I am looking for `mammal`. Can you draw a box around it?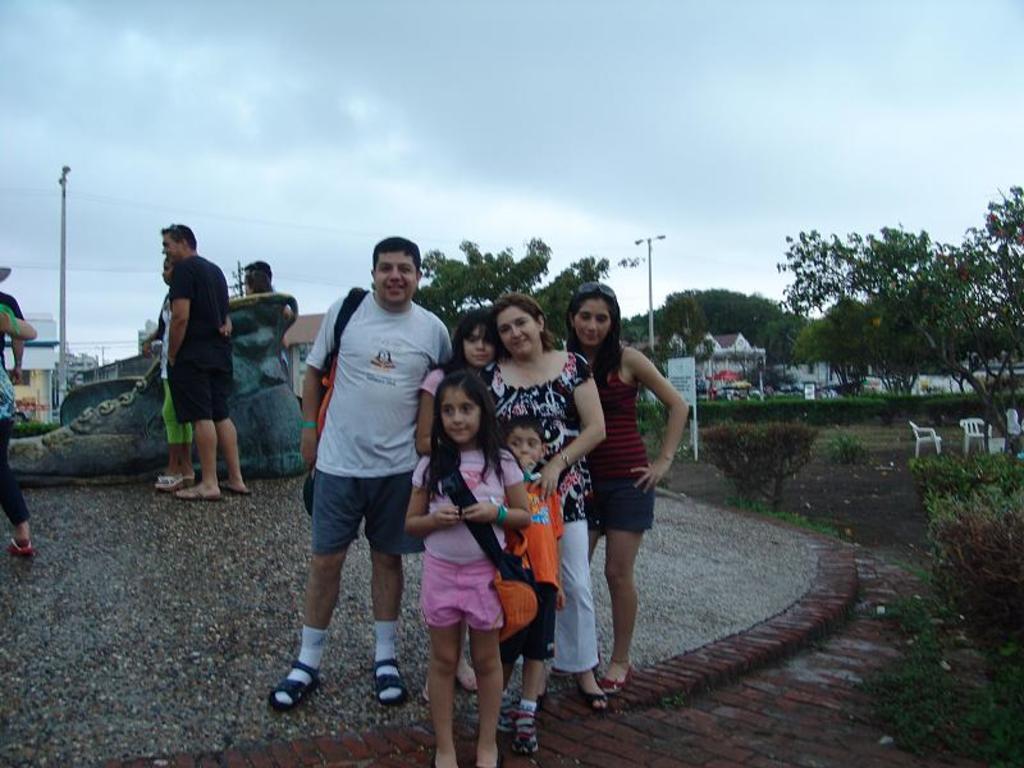
Sure, the bounding box is 415/310/502/700.
